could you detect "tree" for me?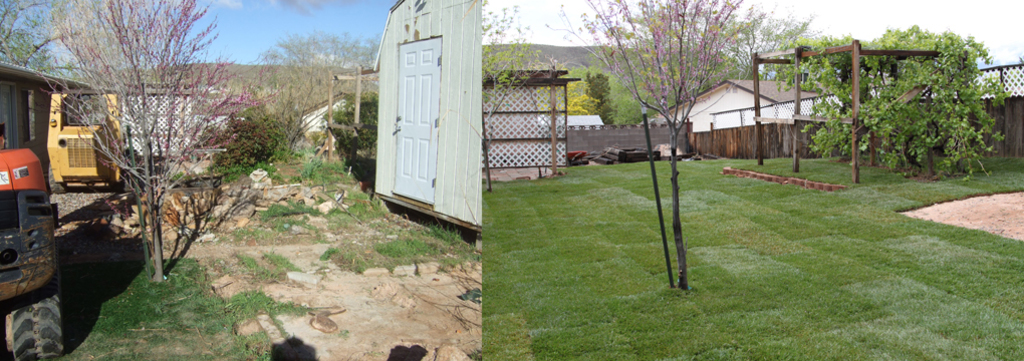
Detection result: select_region(50, 6, 231, 283).
